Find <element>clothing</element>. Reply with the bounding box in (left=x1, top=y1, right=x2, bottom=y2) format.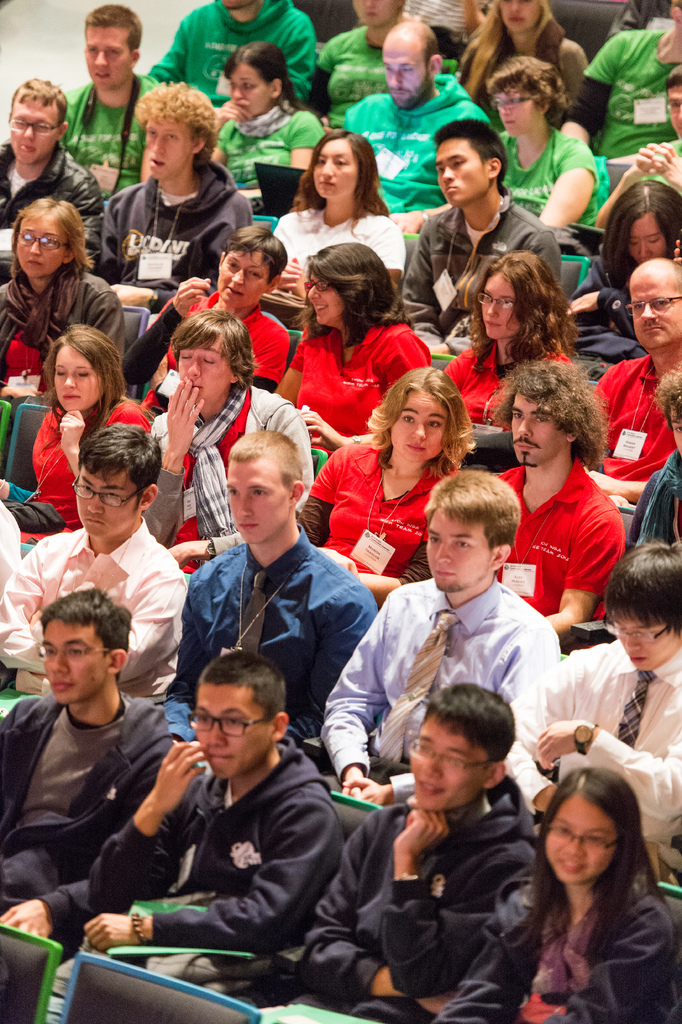
(left=440, top=874, right=681, bottom=1023).
